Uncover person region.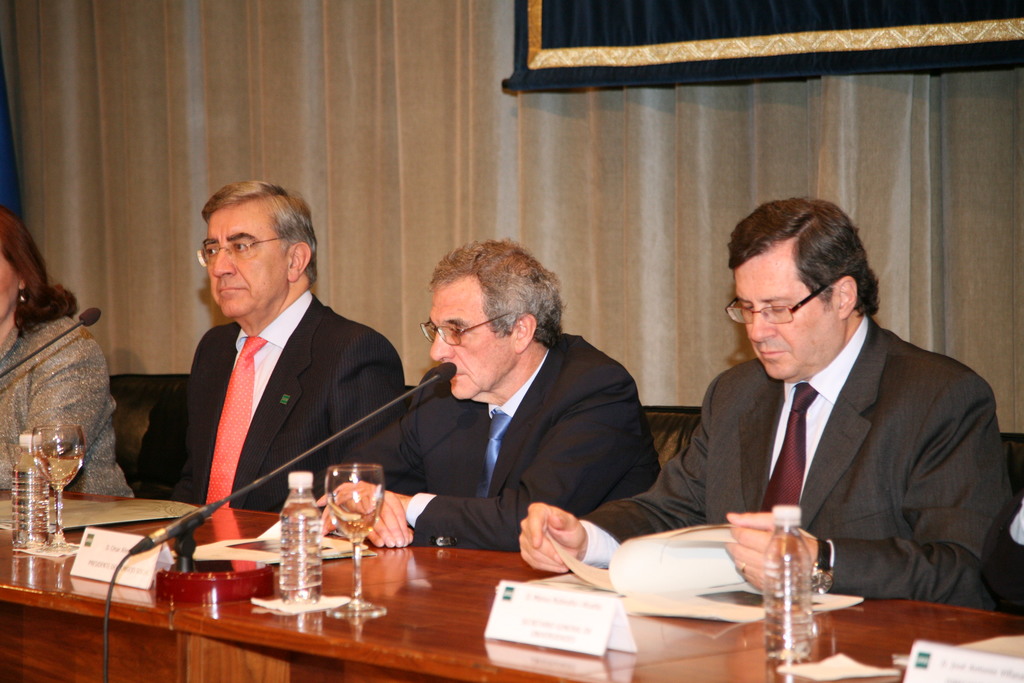
Uncovered: <bbox>145, 165, 397, 568</bbox>.
